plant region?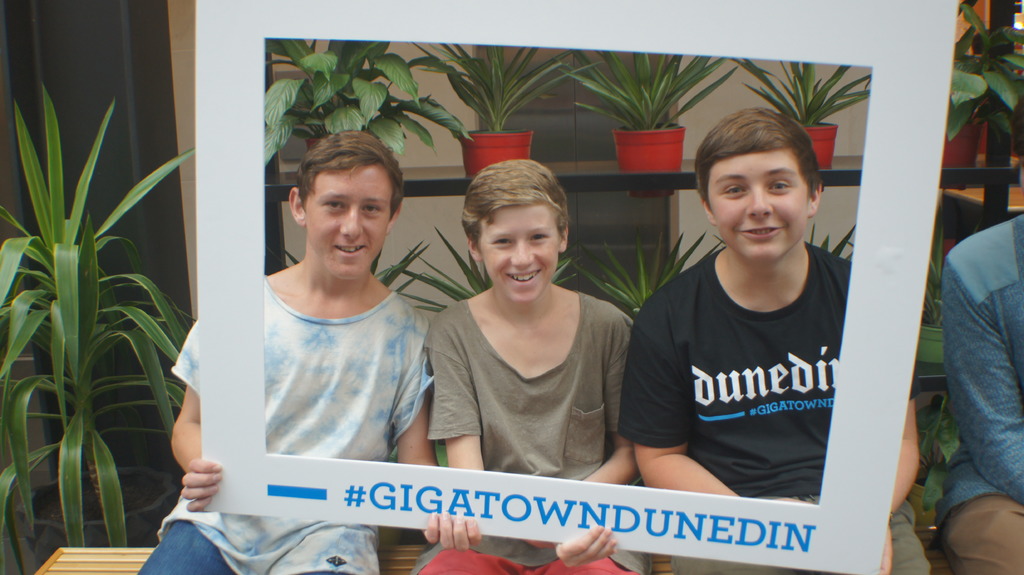
locate(578, 232, 727, 319)
